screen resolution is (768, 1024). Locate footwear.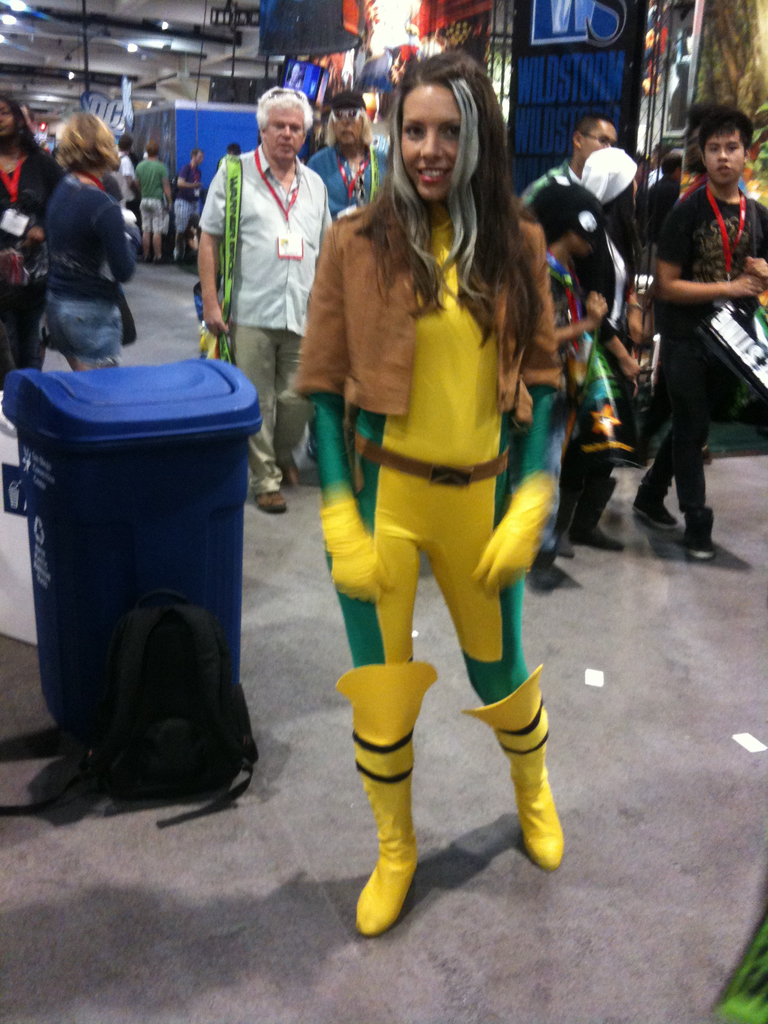
{"x1": 682, "y1": 504, "x2": 716, "y2": 569}.
